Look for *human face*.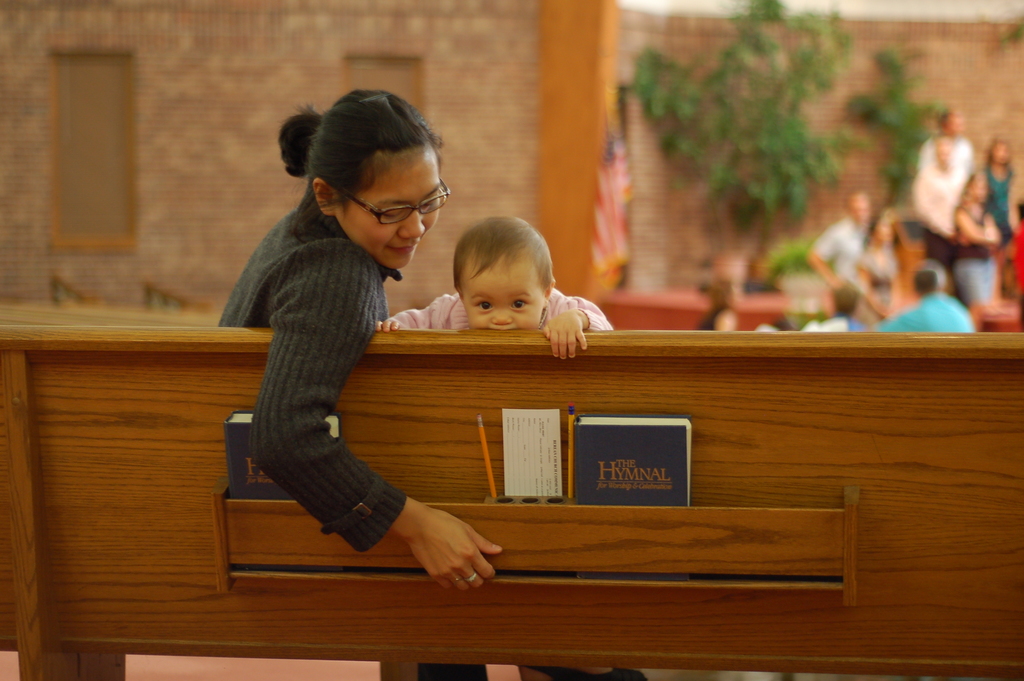
Found: 331,136,444,277.
